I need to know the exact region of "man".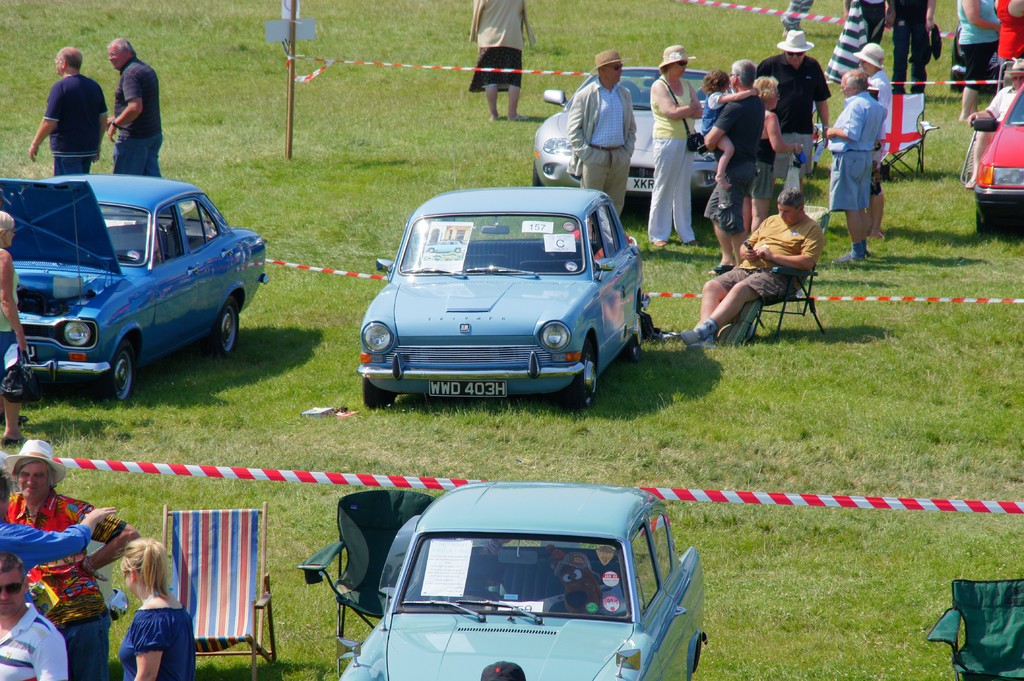
Region: 93/44/156/156.
